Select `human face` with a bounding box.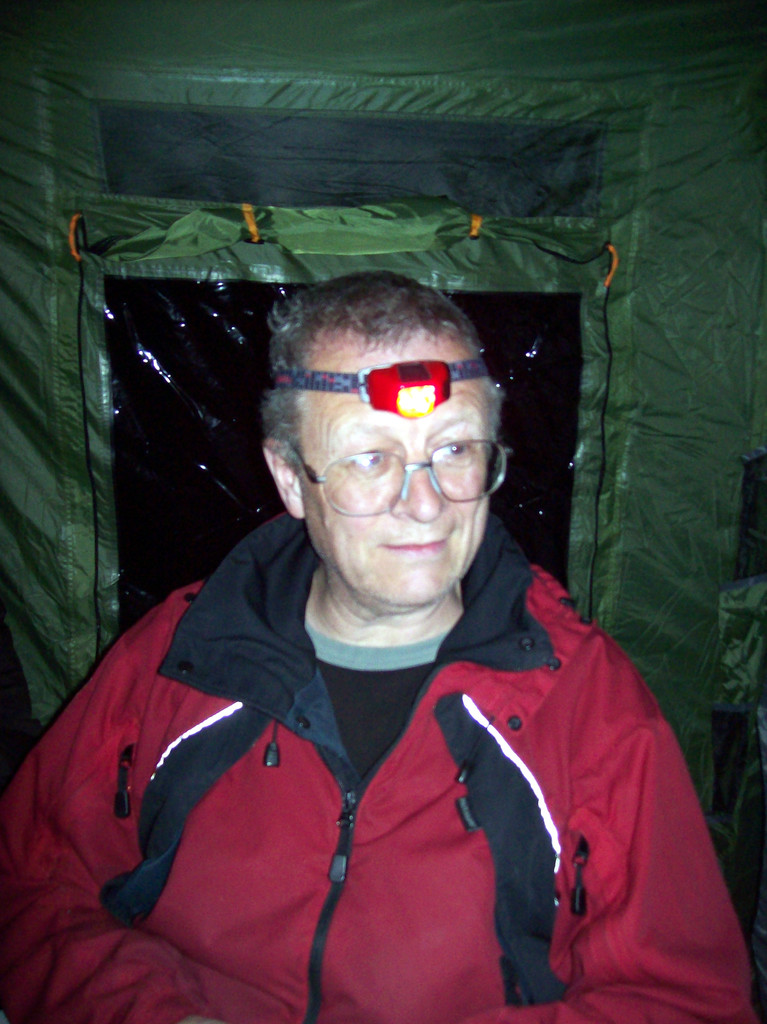
bbox=(303, 349, 490, 607).
